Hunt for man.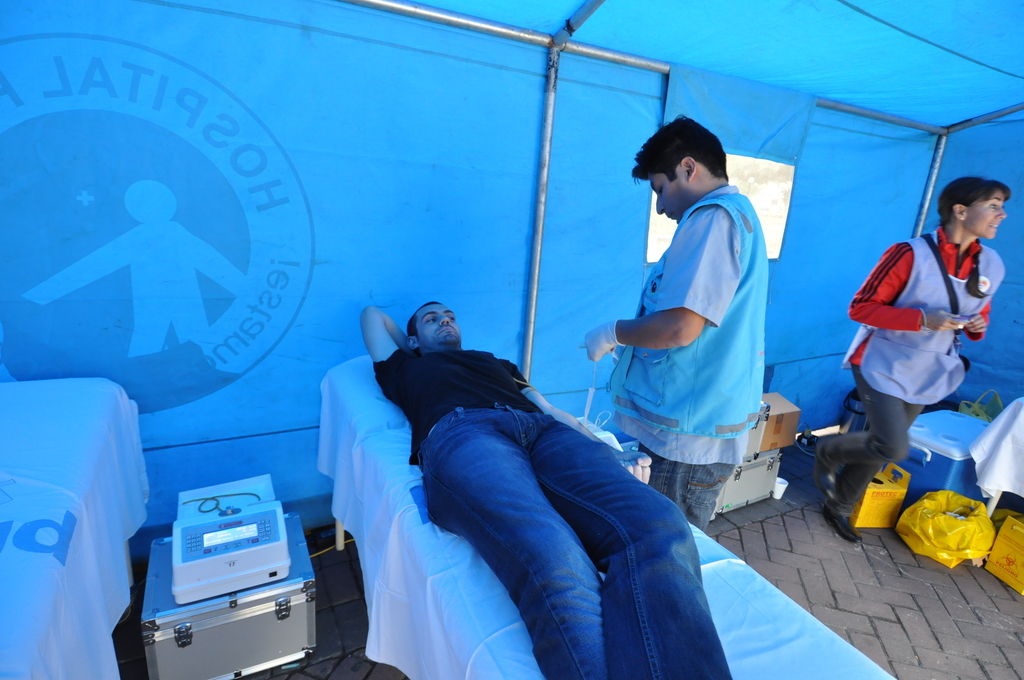
Hunted down at pyautogui.locateOnScreen(842, 177, 1008, 542).
